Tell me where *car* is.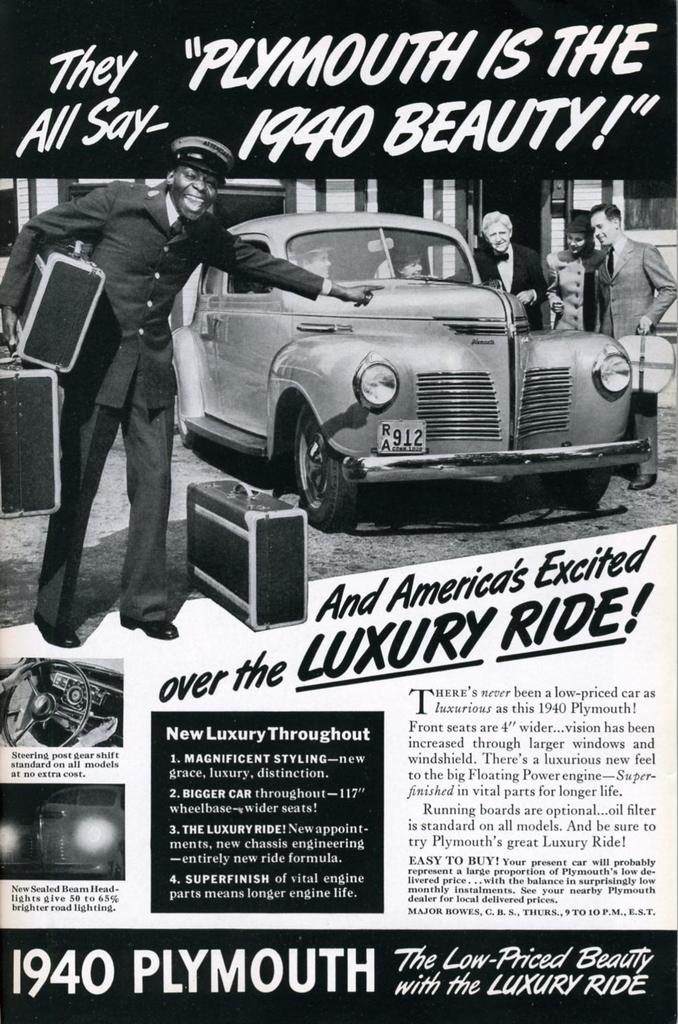
*car* is at <region>133, 205, 633, 533</region>.
